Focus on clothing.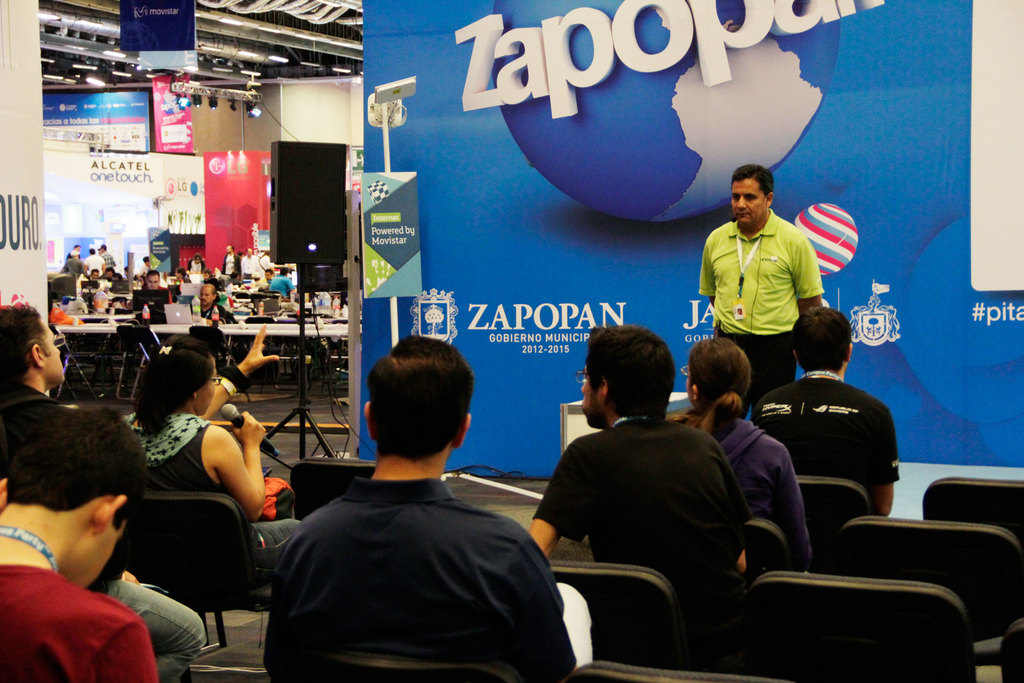
Focused at x1=132, y1=409, x2=295, y2=568.
